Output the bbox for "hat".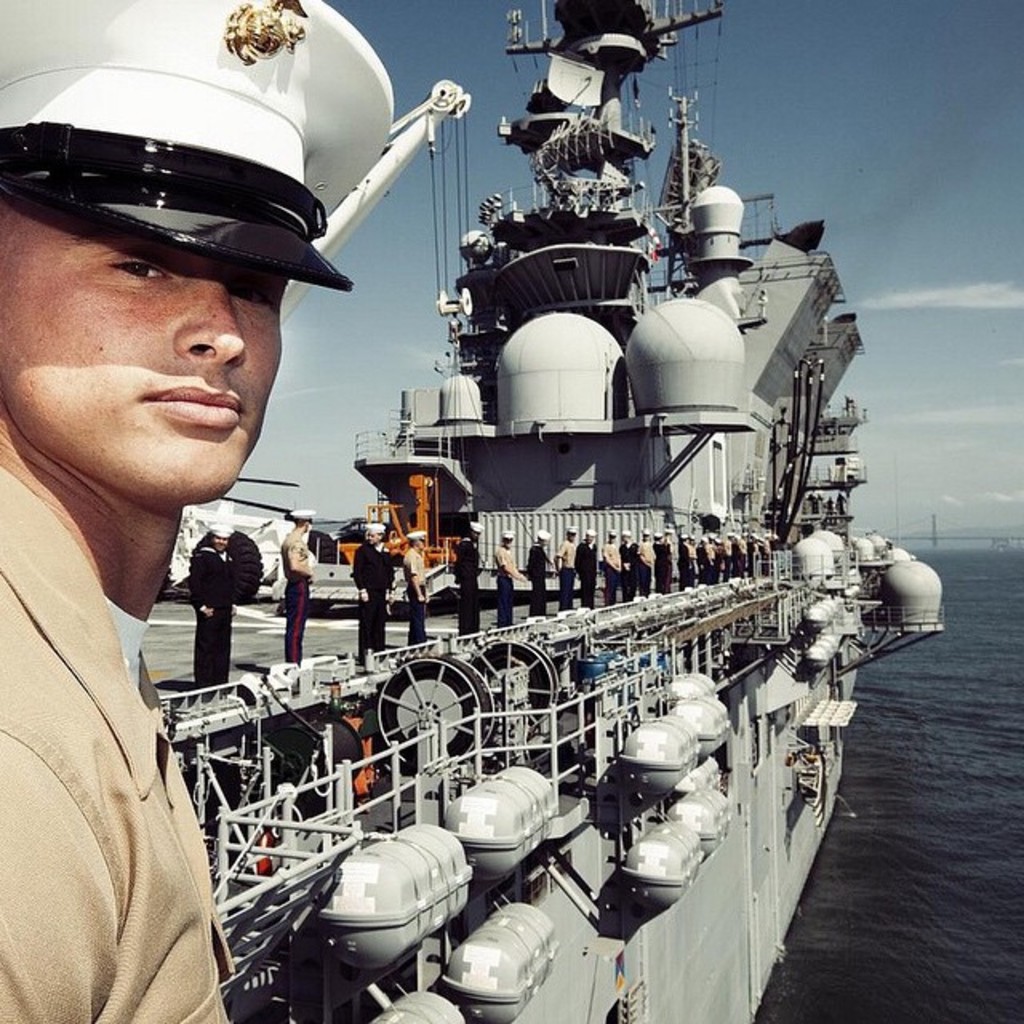
{"x1": 0, "y1": 0, "x2": 403, "y2": 293}.
